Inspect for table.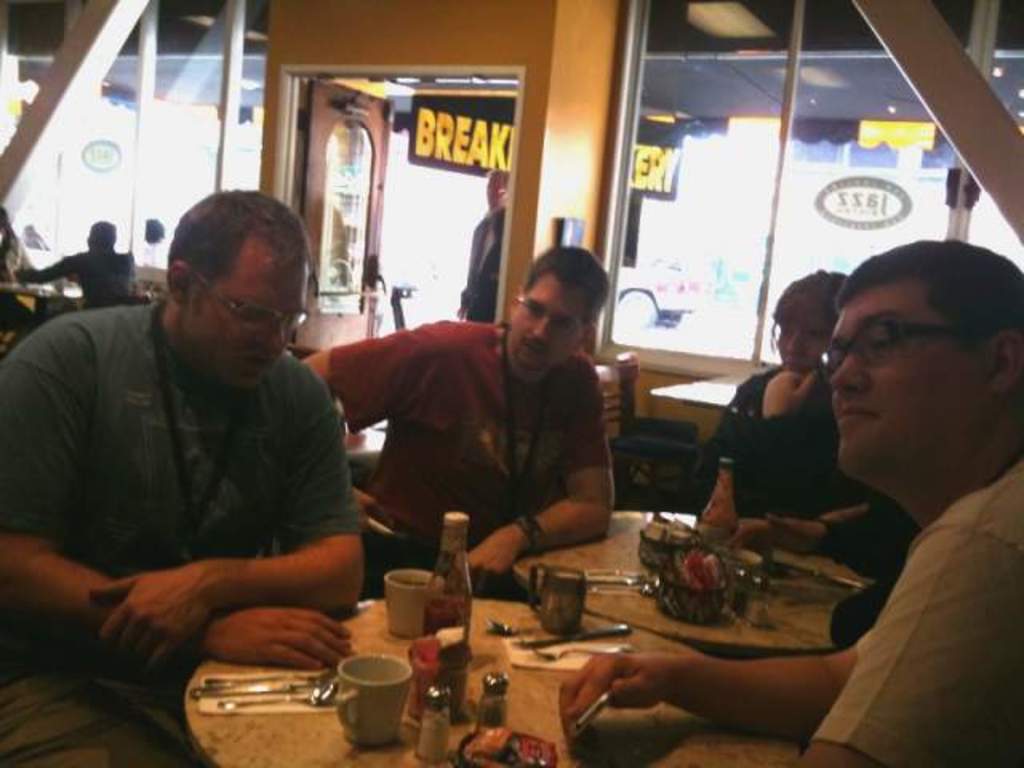
Inspection: (344,422,386,464).
